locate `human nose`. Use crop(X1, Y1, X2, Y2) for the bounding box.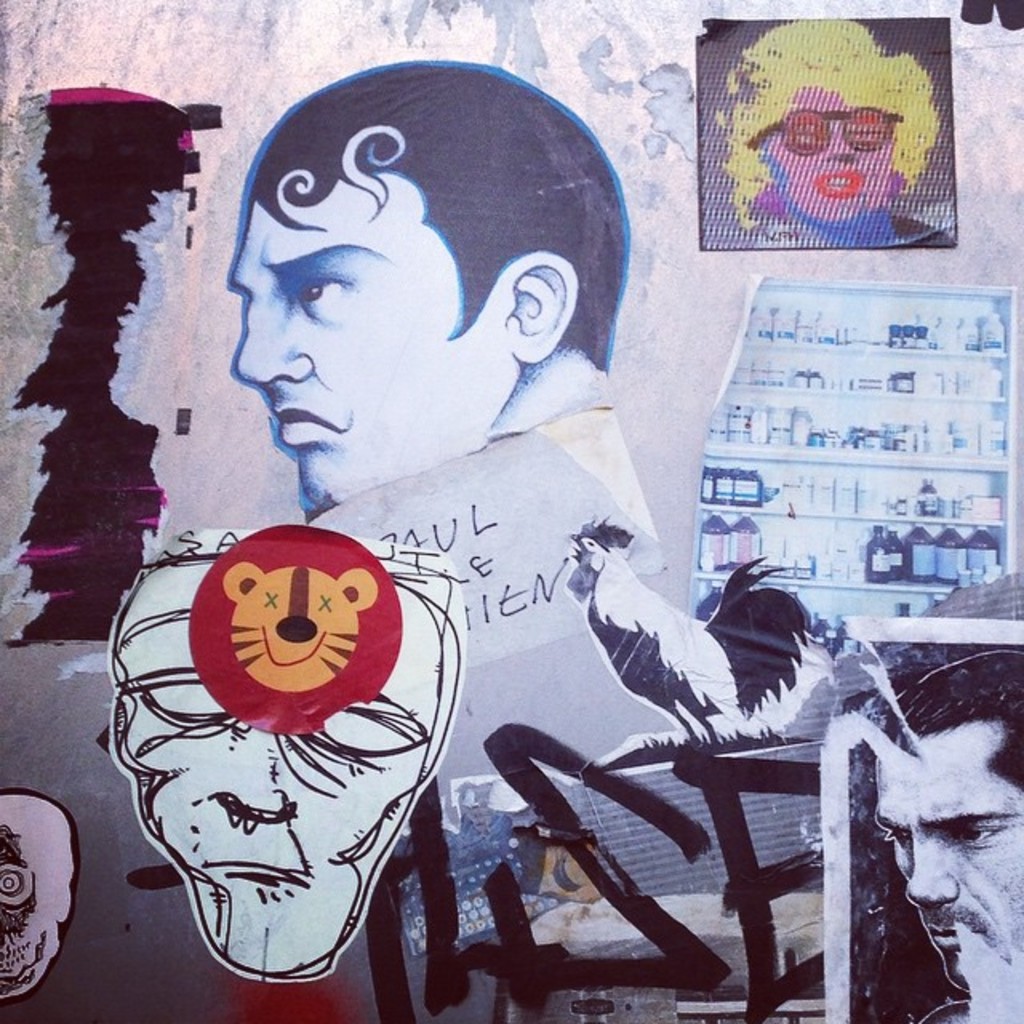
crop(899, 838, 957, 893).
